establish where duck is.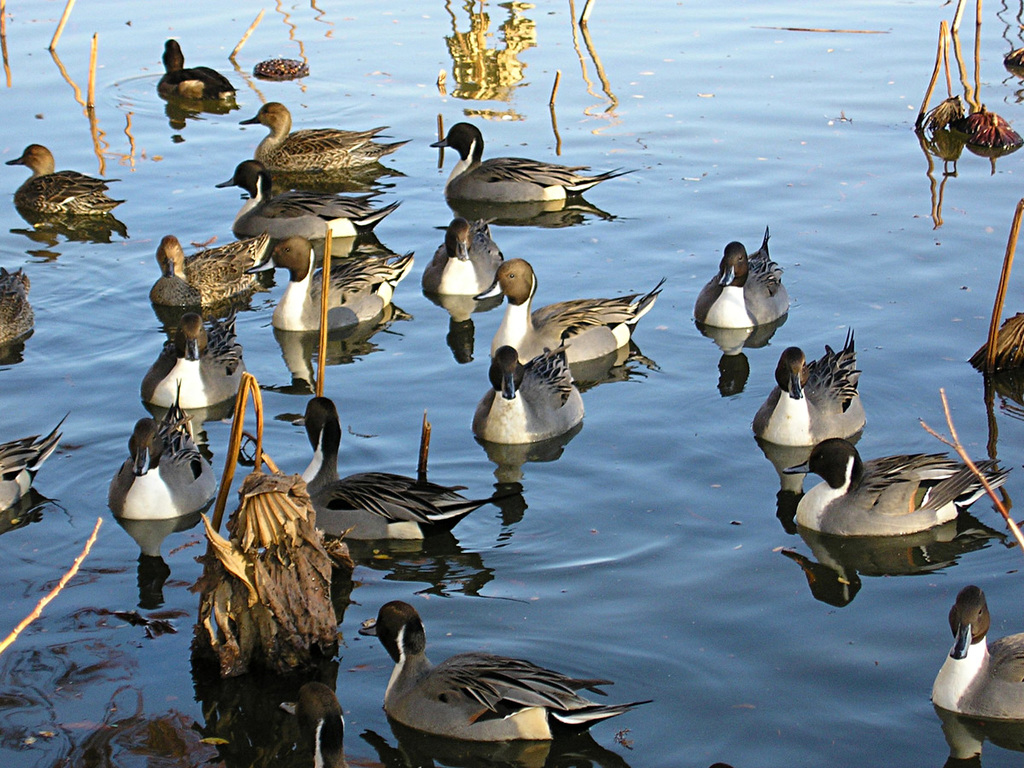
Established at bbox=[463, 339, 585, 448].
